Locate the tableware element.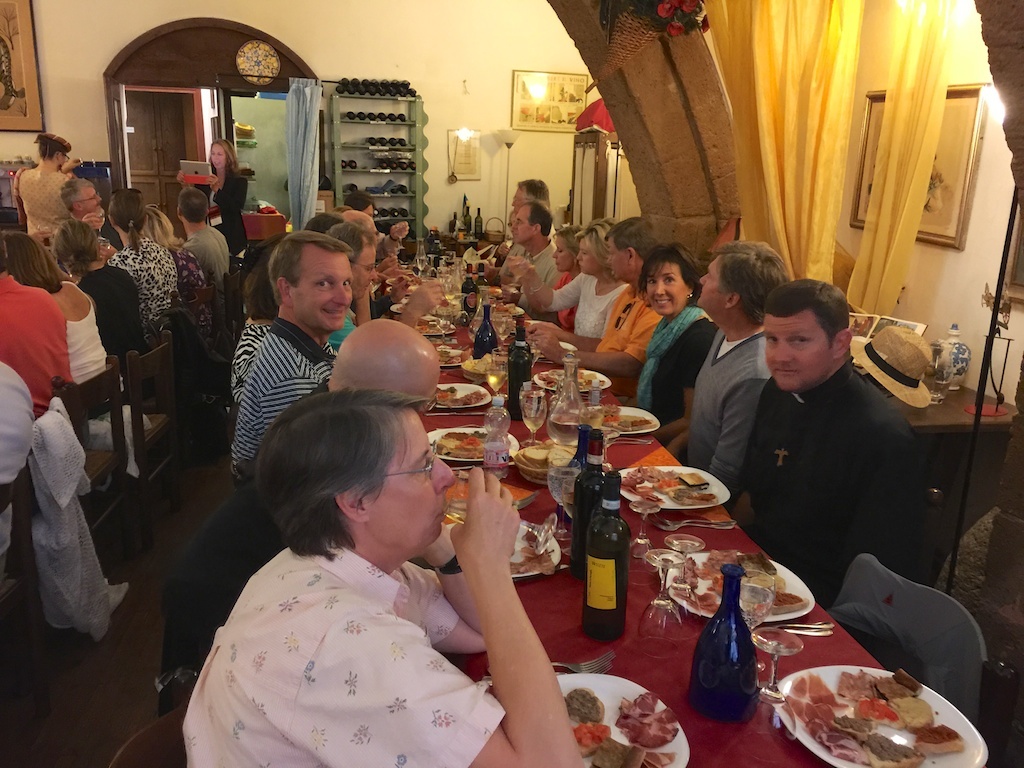
Element bbox: box(809, 665, 970, 767).
